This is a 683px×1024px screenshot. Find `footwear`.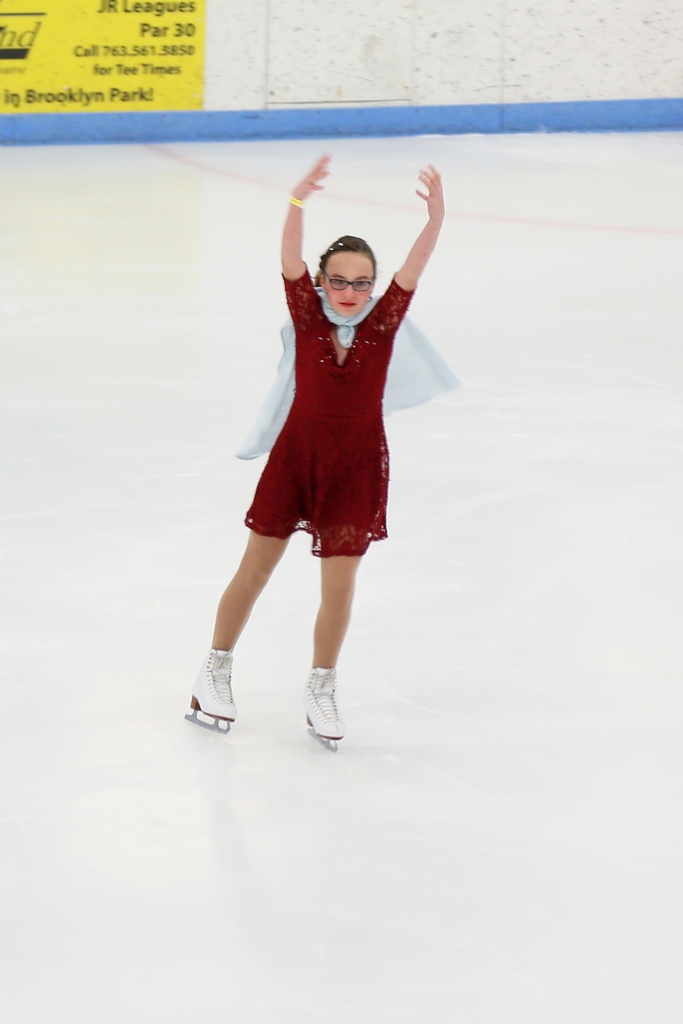
Bounding box: 177, 639, 237, 739.
